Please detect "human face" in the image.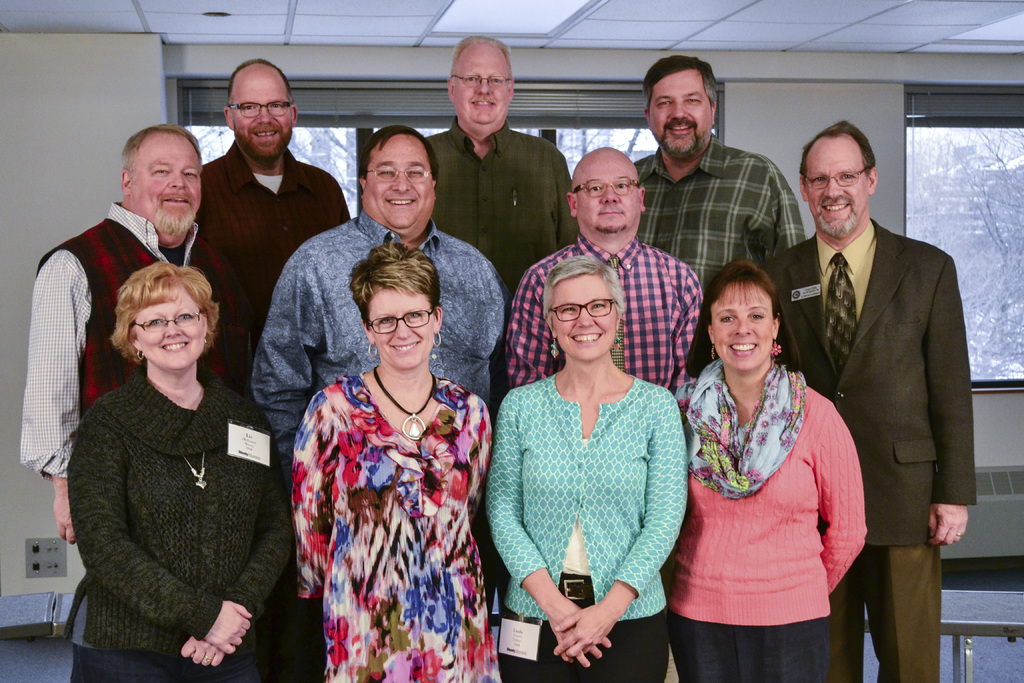
(x1=453, y1=50, x2=507, y2=128).
